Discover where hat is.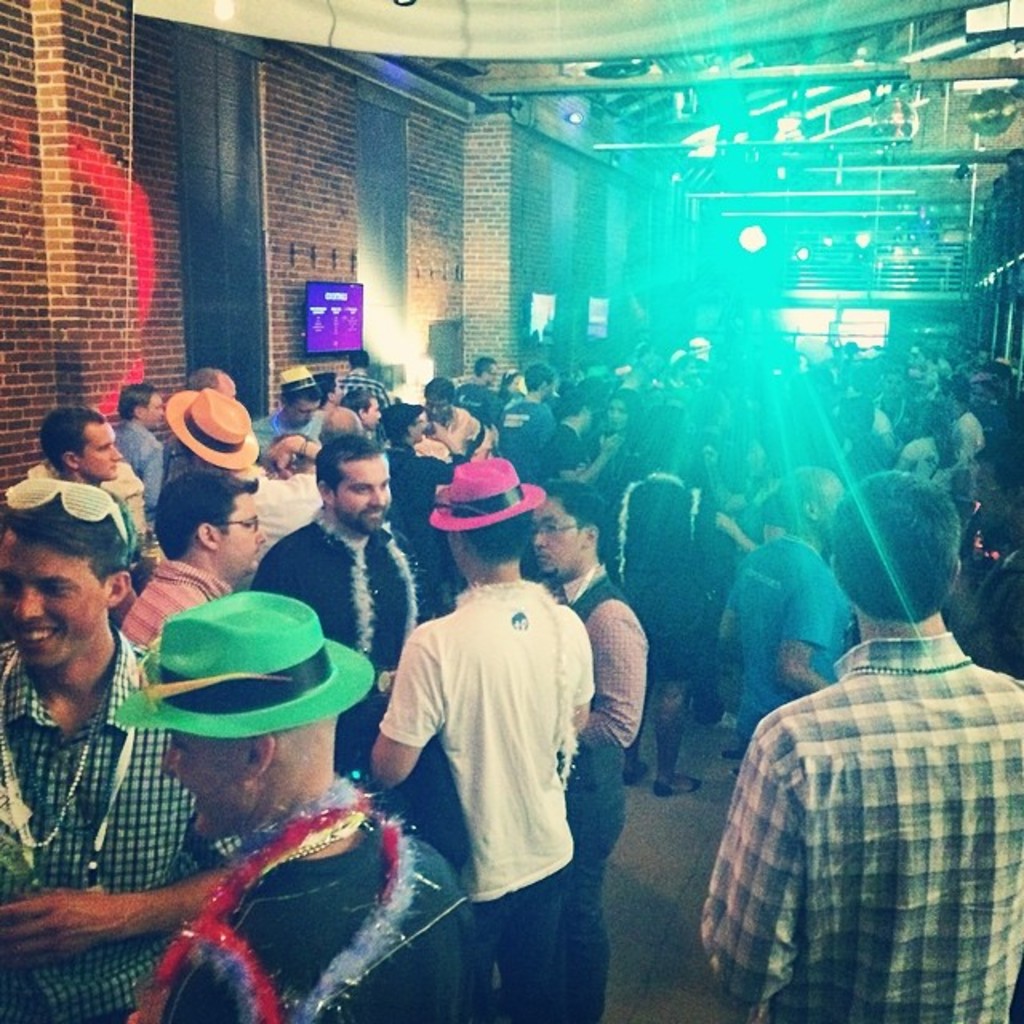
Discovered at crop(109, 587, 379, 736).
